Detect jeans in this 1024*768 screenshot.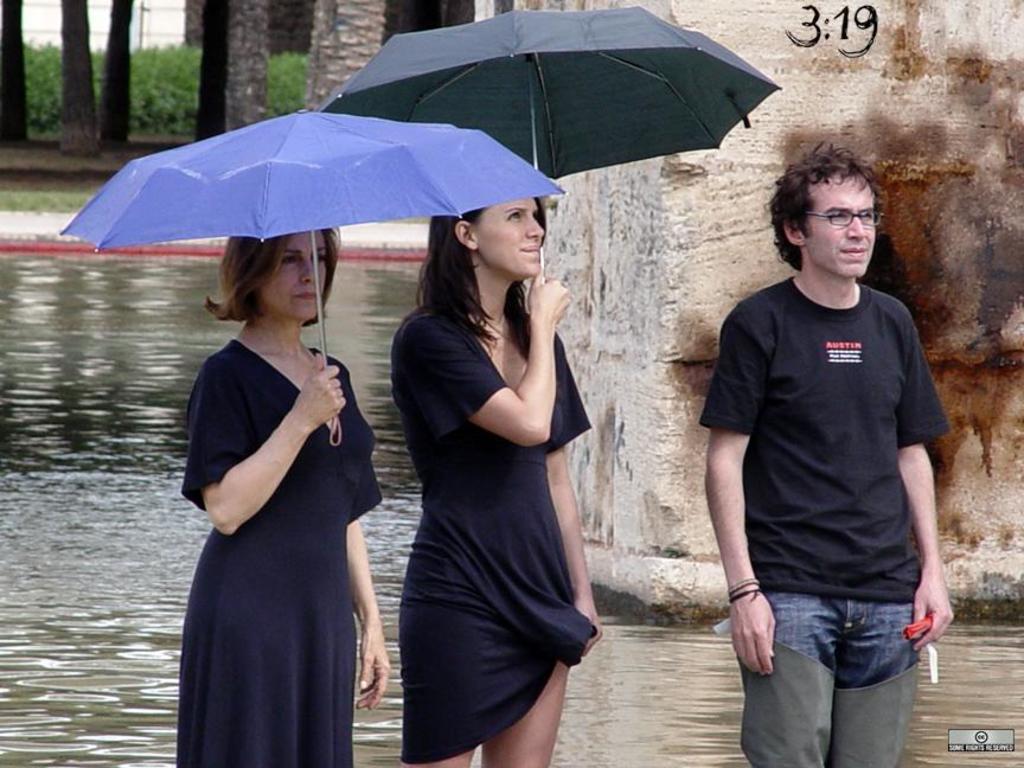
Detection: pyautogui.locateOnScreen(731, 574, 932, 731).
